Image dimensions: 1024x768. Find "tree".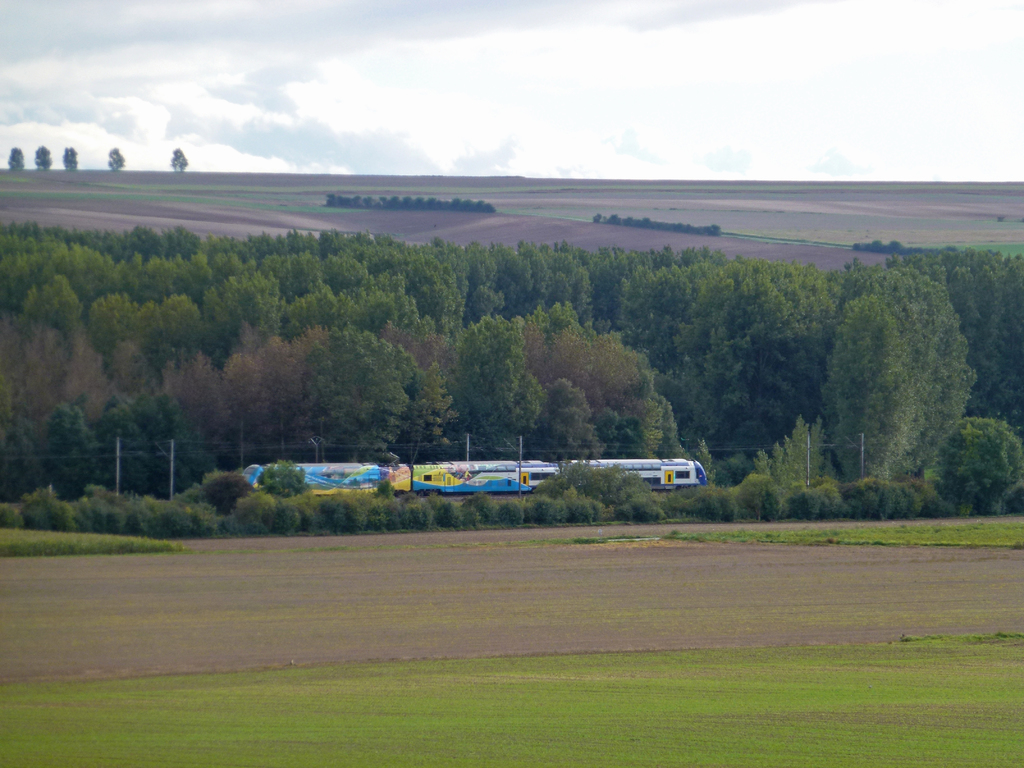
[left=783, top=431, right=804, bottom=492].
